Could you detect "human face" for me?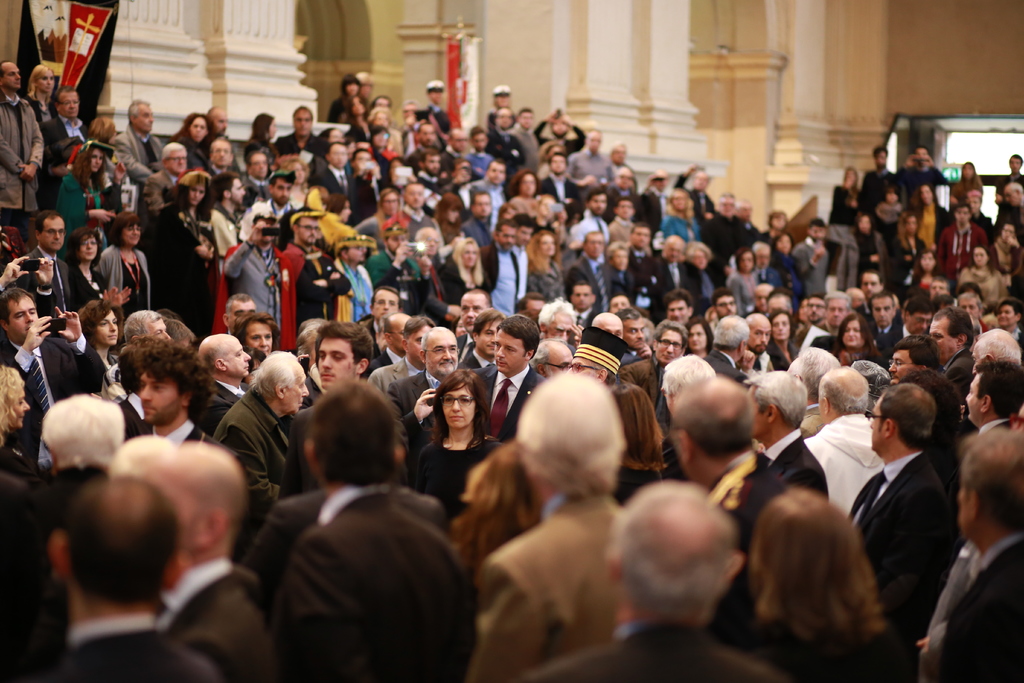
Detection result: 282:366:314:412.
